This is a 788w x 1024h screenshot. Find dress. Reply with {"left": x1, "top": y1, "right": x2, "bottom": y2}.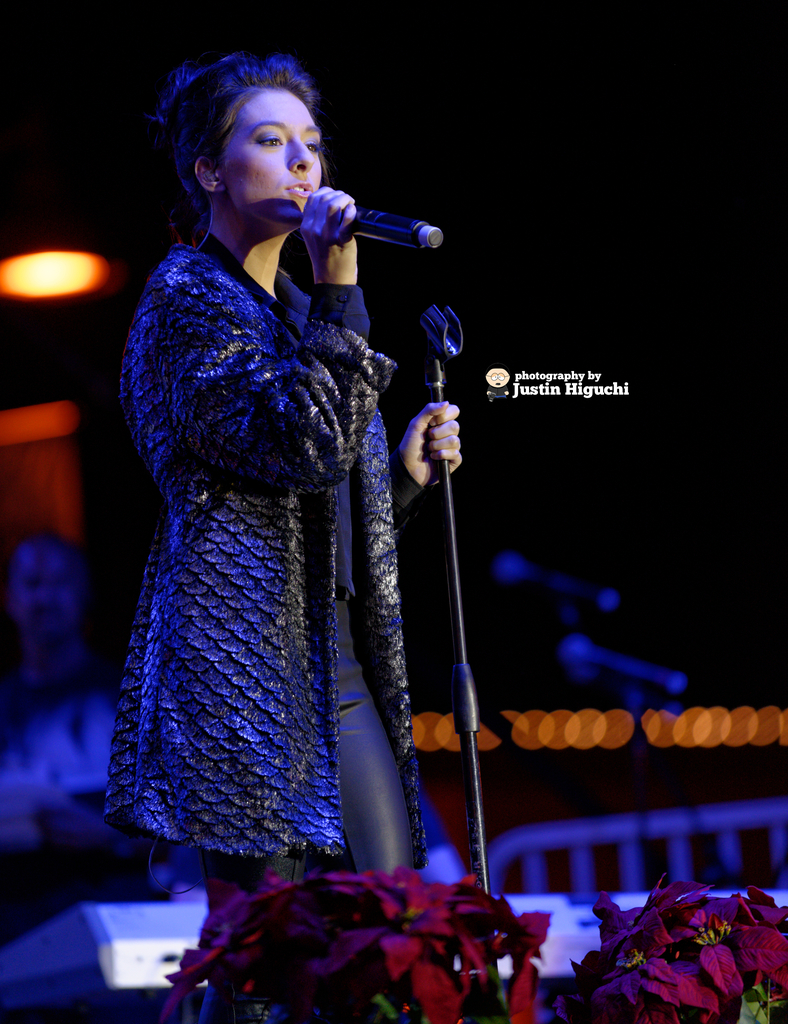
{"left": 106, "top": 239, "right": 443, "bottom": 872}.
